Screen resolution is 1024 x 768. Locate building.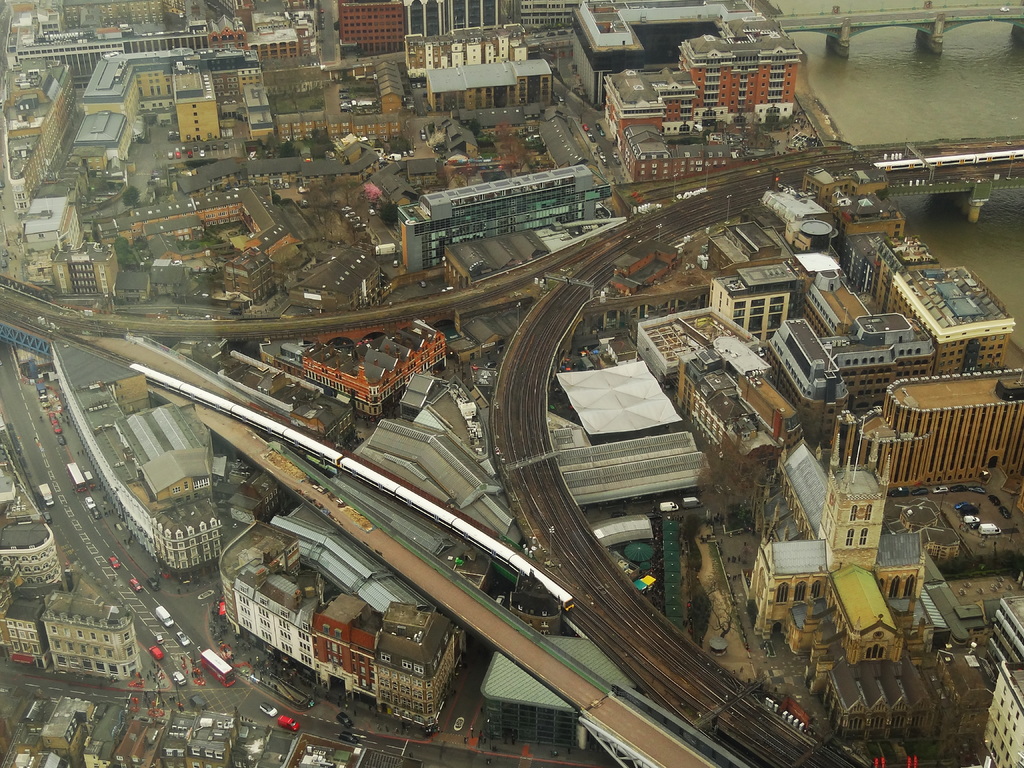
52:342:214:583.
